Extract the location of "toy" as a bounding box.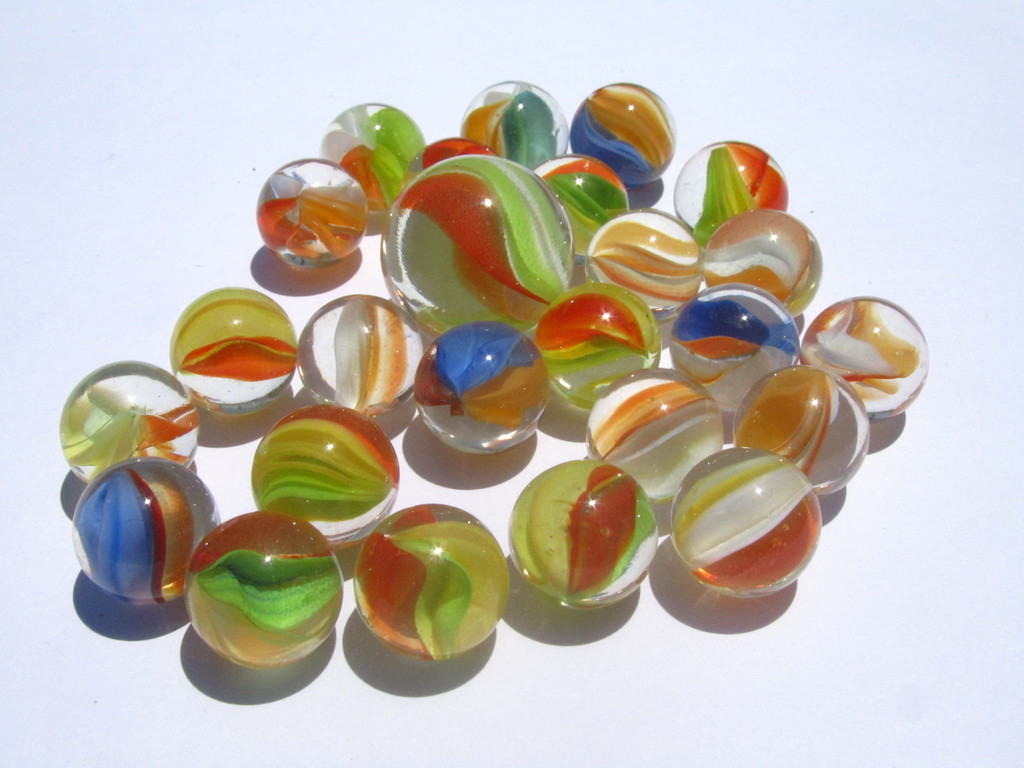
locate(246, 405, 410, 555).
